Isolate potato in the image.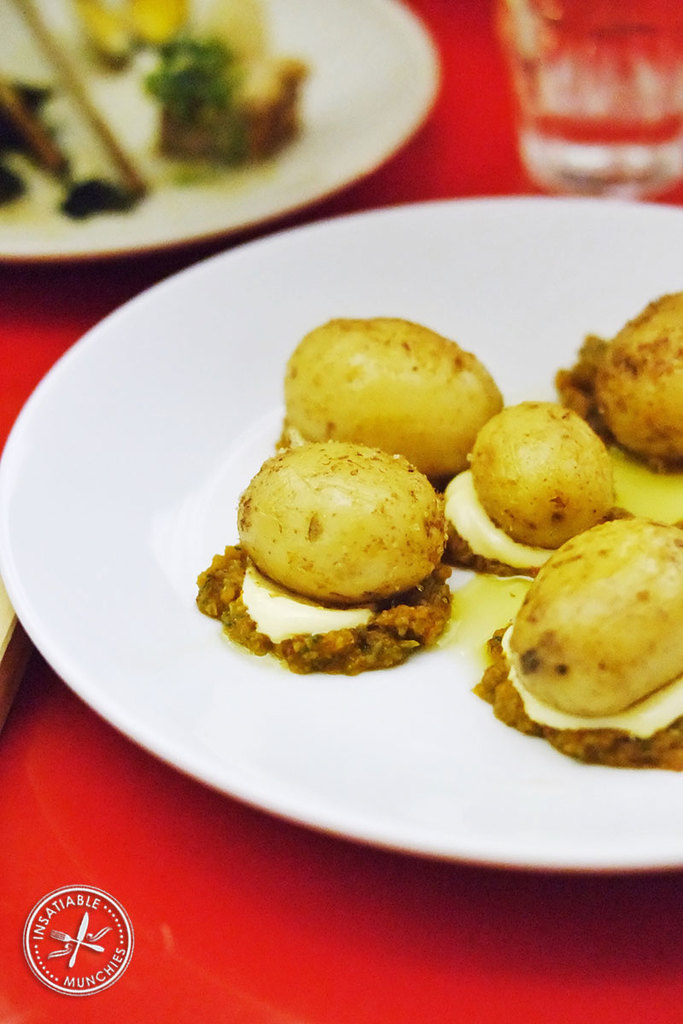
Isolated region: x1=283, y1=312, x2=502, y2=477.
